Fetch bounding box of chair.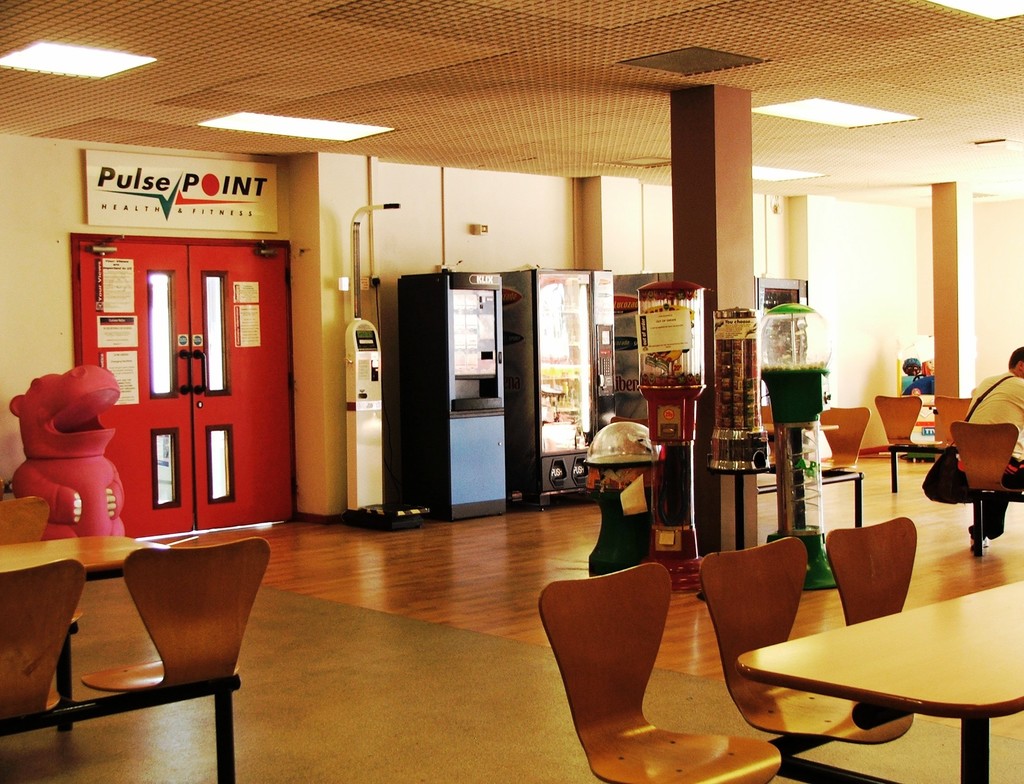
Bbox: crop(761, 408, 785, 468).
